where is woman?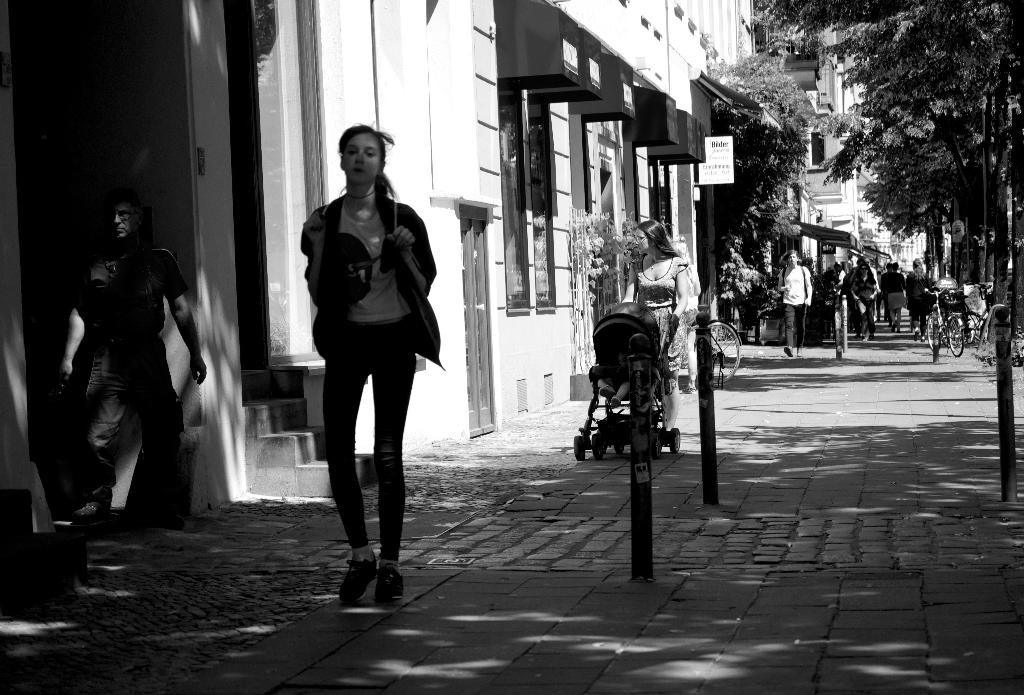
(624, 218, 689, 427).
